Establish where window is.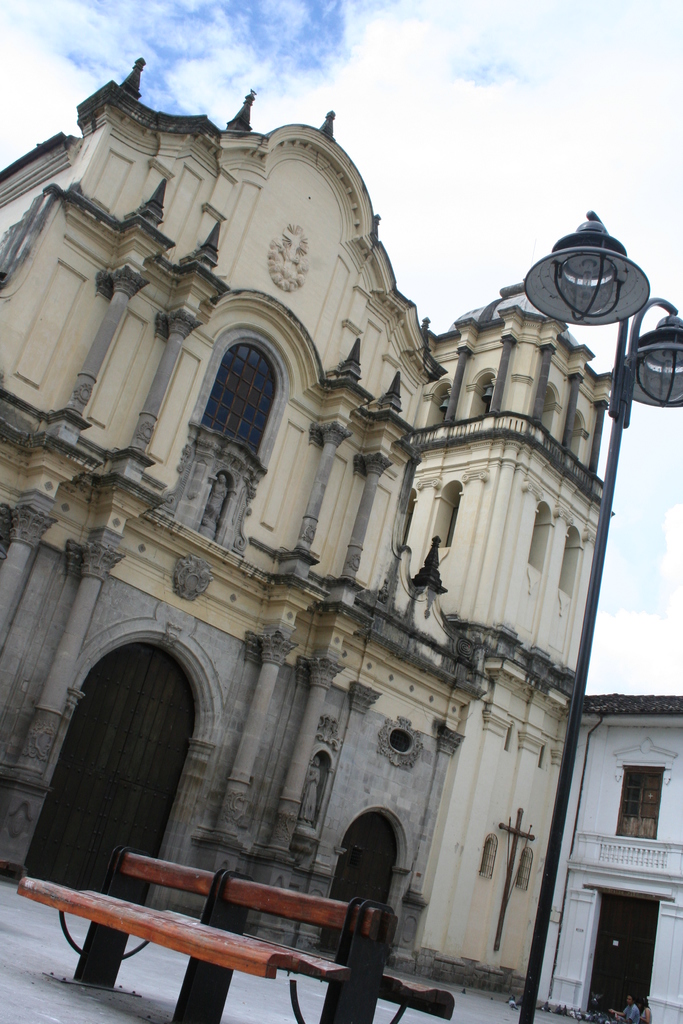
Established at 200 346 279 452.
